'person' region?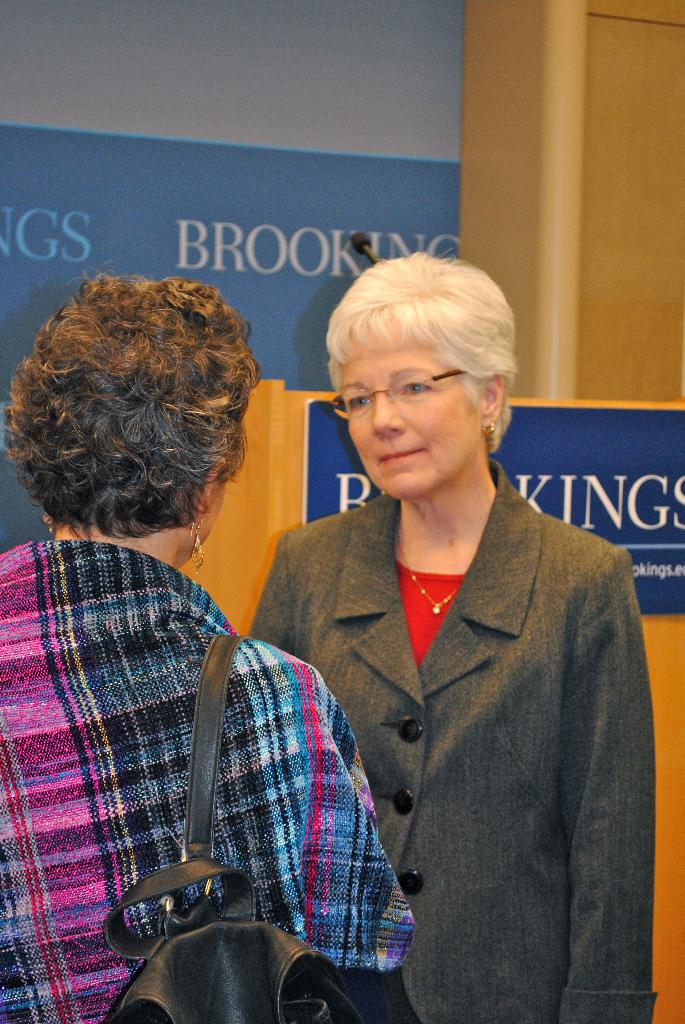
box=[0, 267, 418, 1023]
